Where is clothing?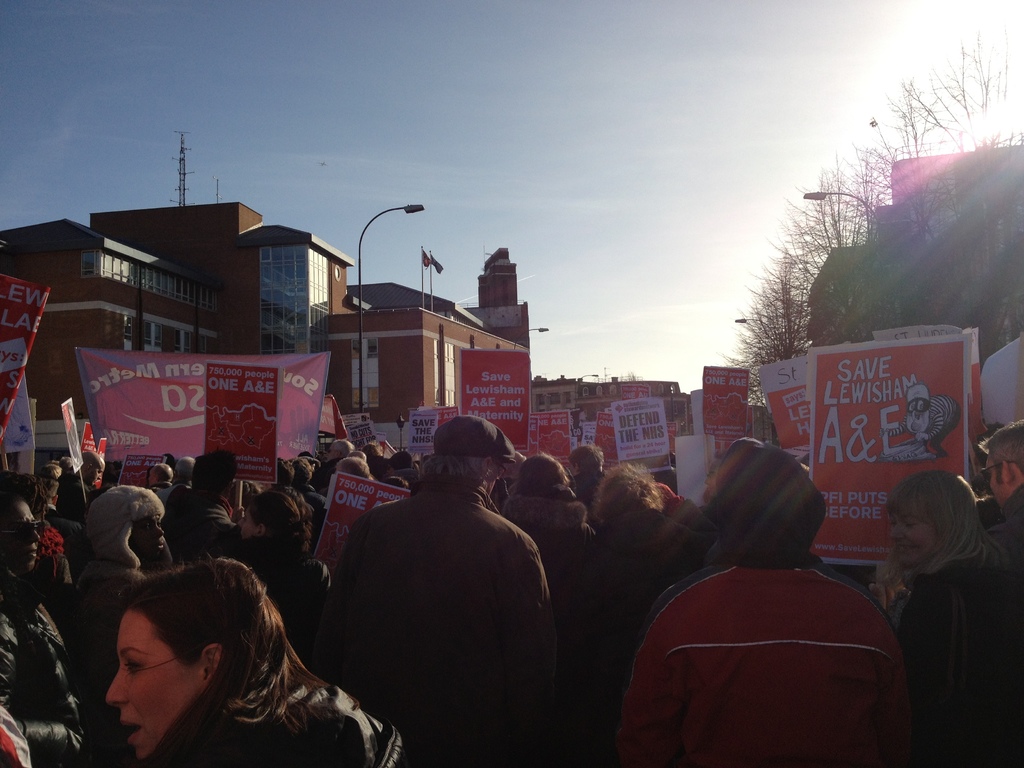
locate(0, 566, 86, 767).
